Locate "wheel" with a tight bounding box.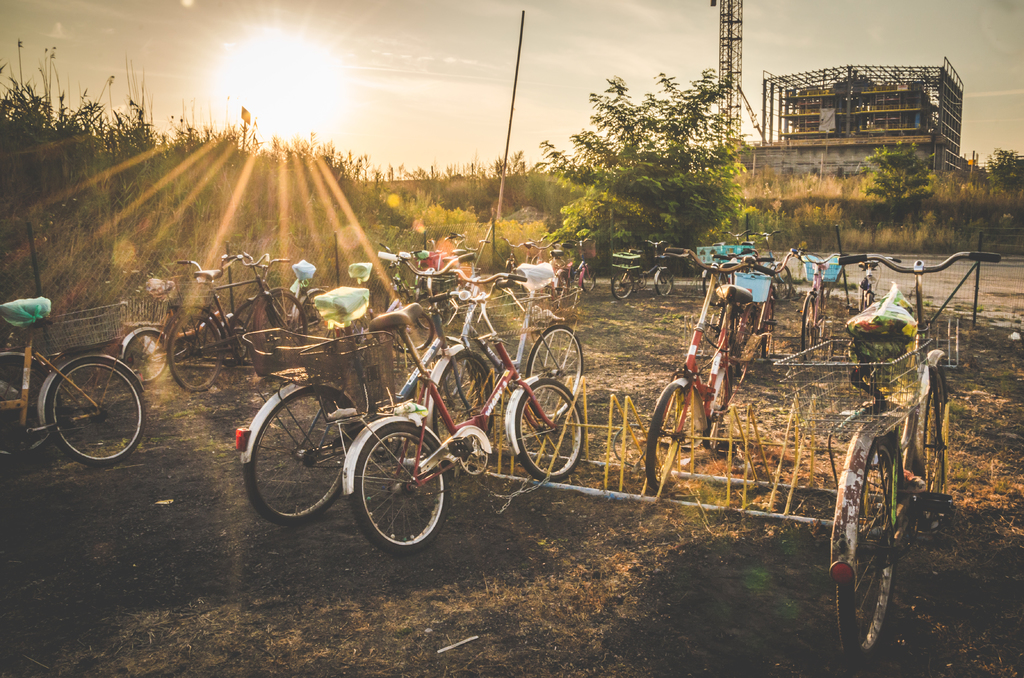
pyautogui.locateOnScreen(760, 301, 771, 356).
